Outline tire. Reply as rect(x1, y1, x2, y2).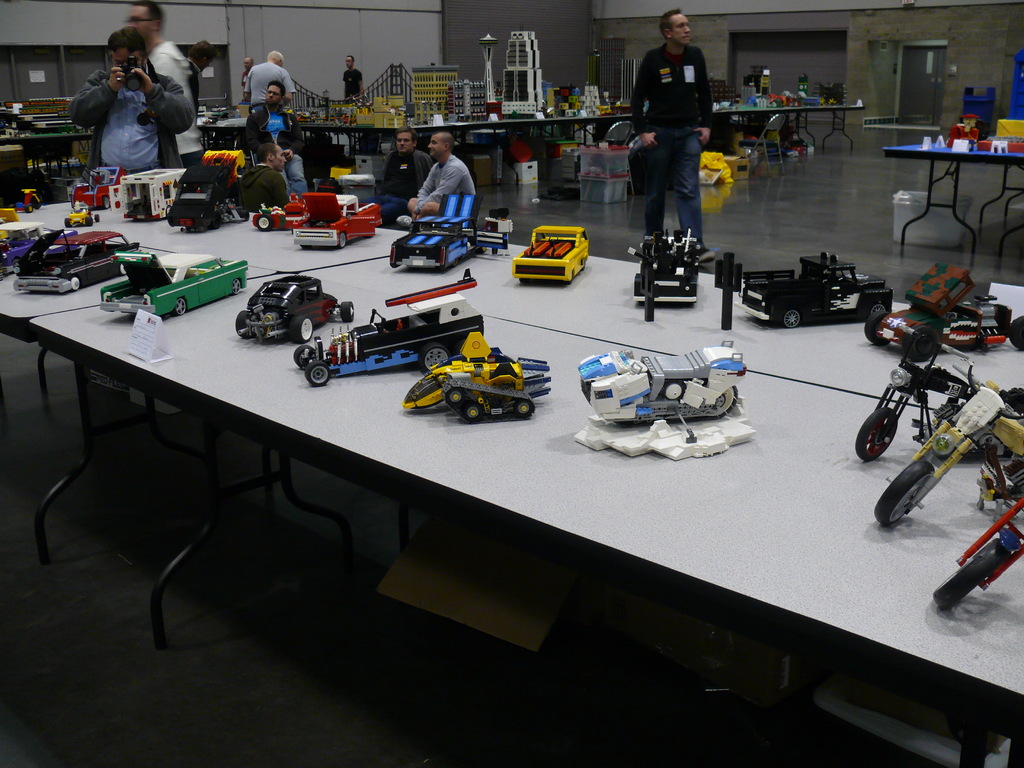
rect(166, 207, 172, 216).
